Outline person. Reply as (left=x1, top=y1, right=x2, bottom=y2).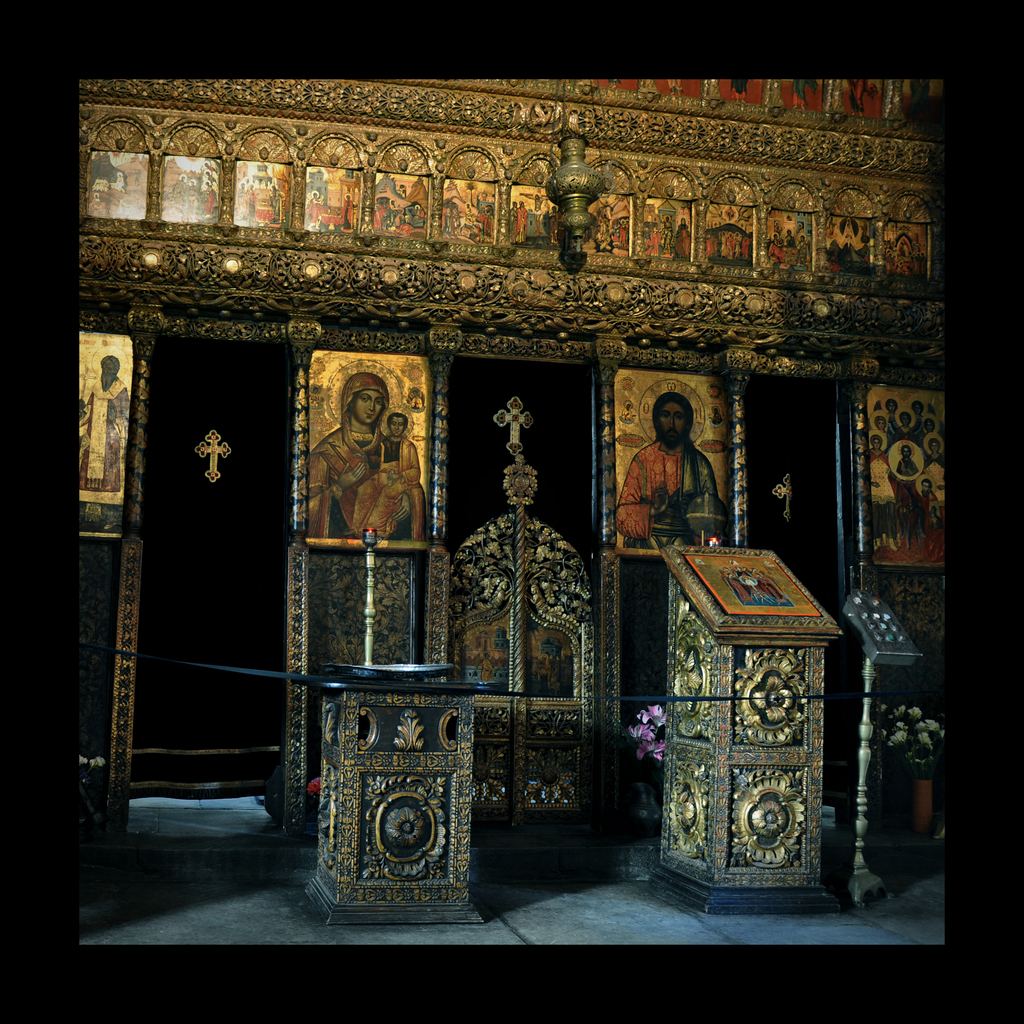
(left=641, top=215, right=689, bottom=253).
